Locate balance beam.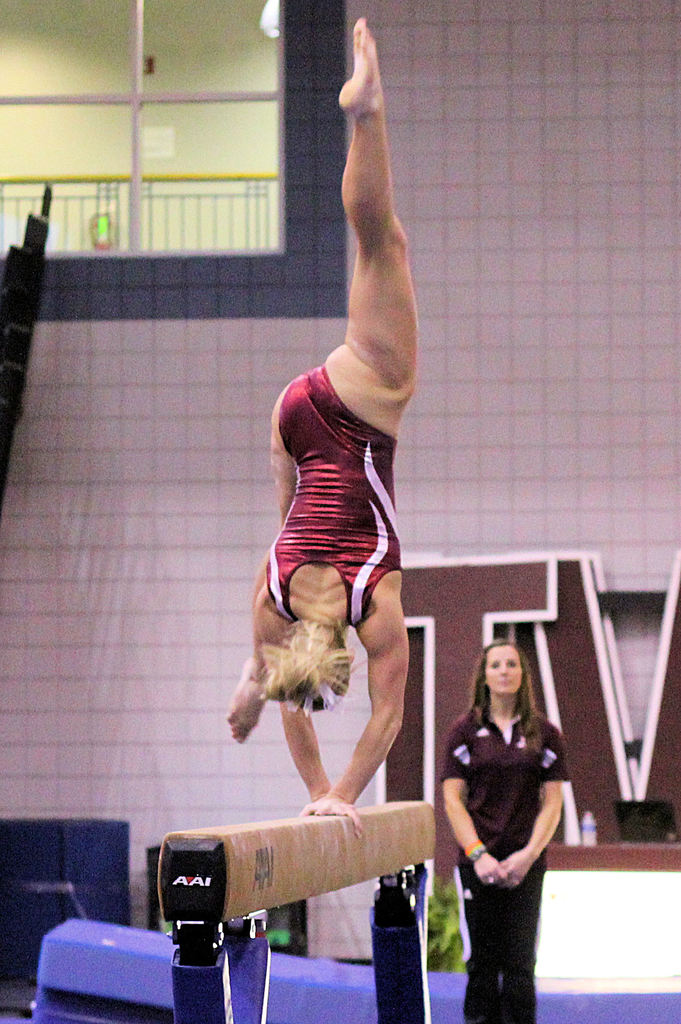
Bounding box: bbox(156, 801, 436, 921).
